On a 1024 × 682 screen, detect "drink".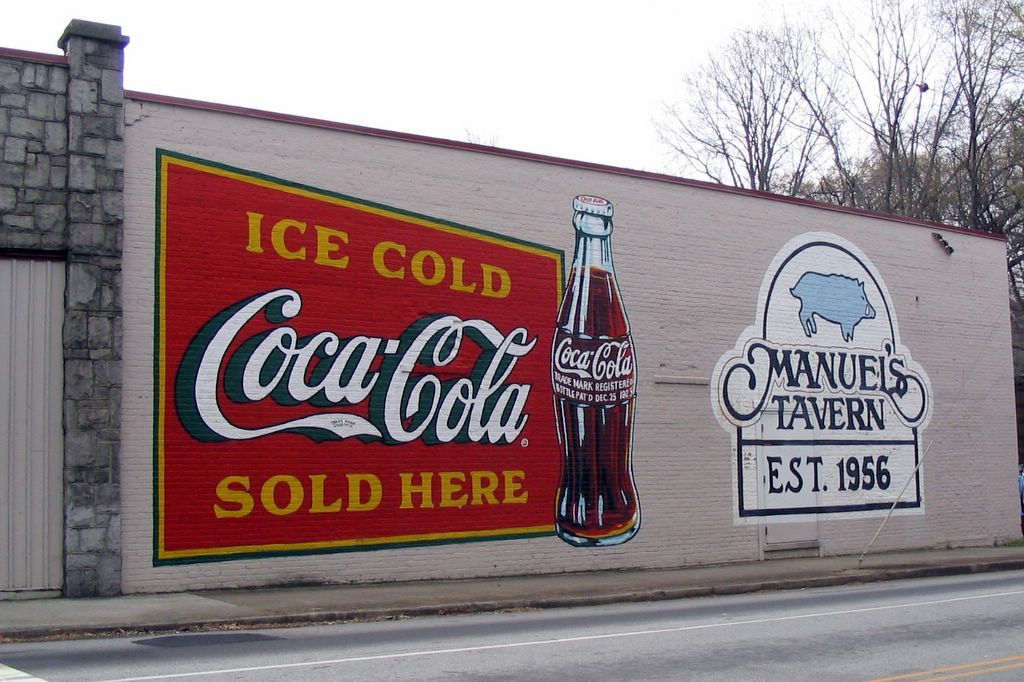
bbox(548, 204, 649, 561).
